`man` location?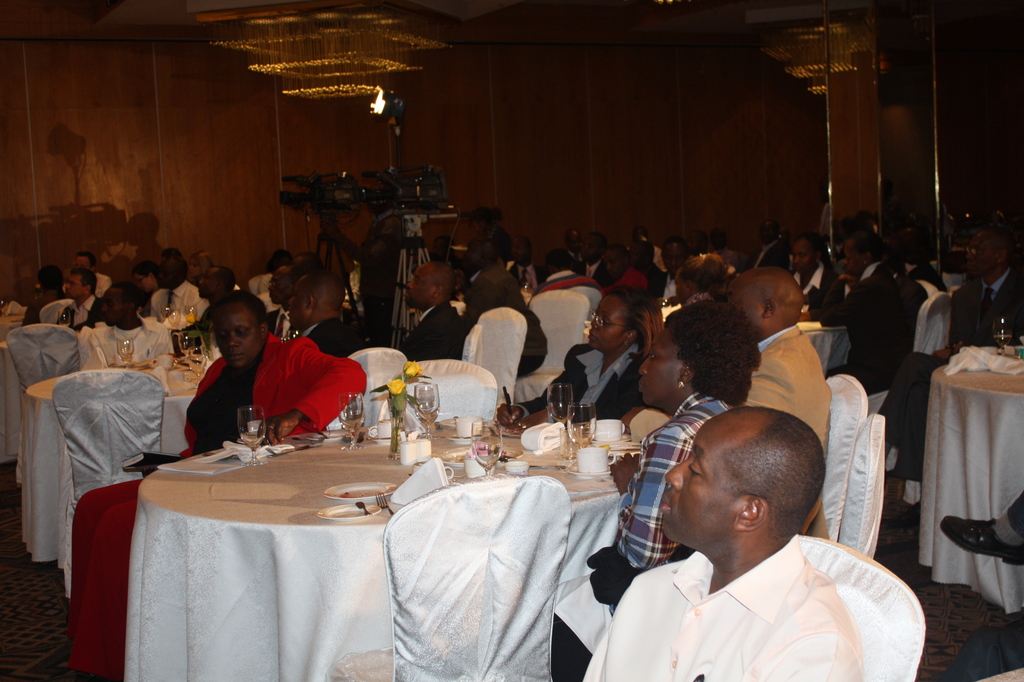
locate(578, 392, 939, 681)
